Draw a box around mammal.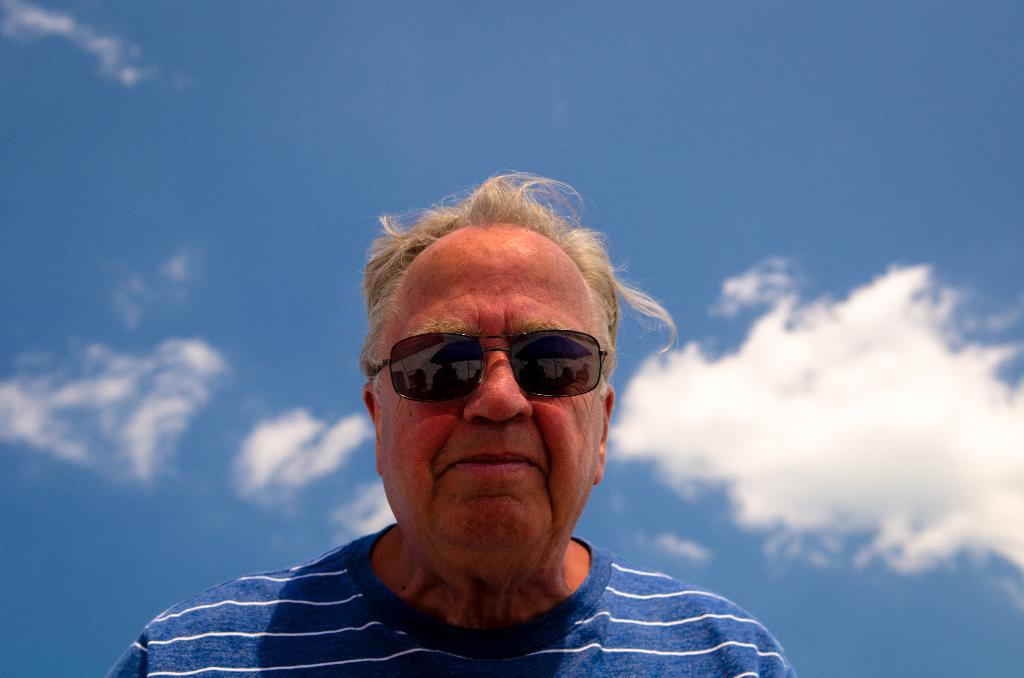
<region>99, 164, 800, 677</region>.
